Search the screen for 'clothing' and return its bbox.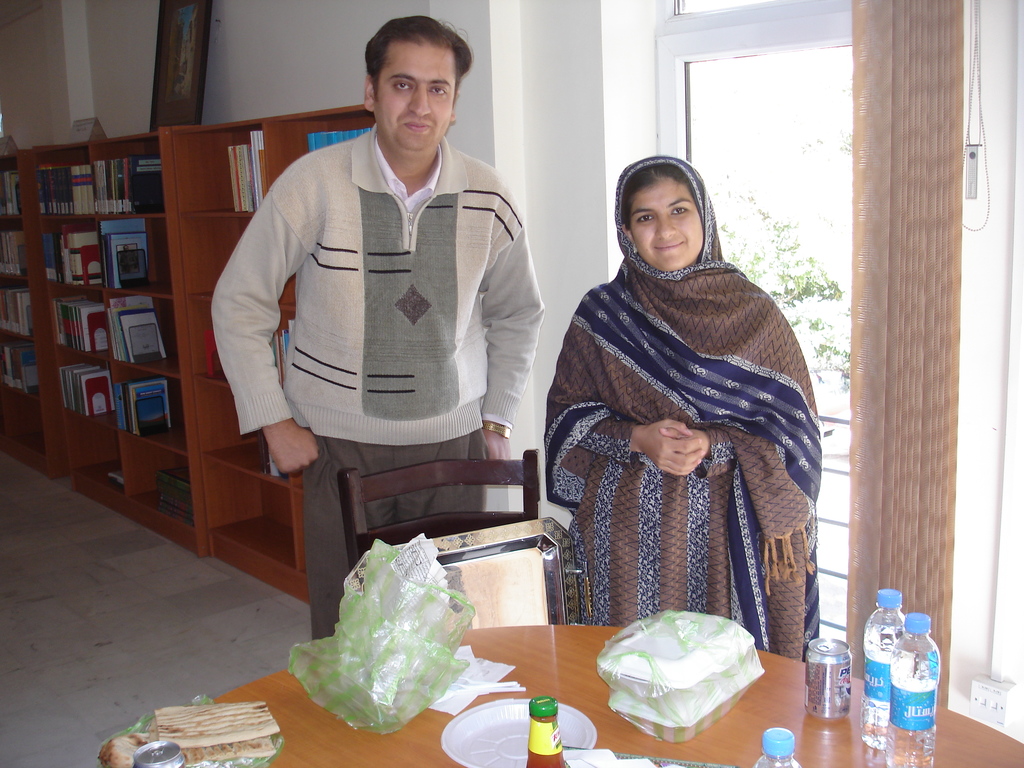
Found: 209 121 545 641.
